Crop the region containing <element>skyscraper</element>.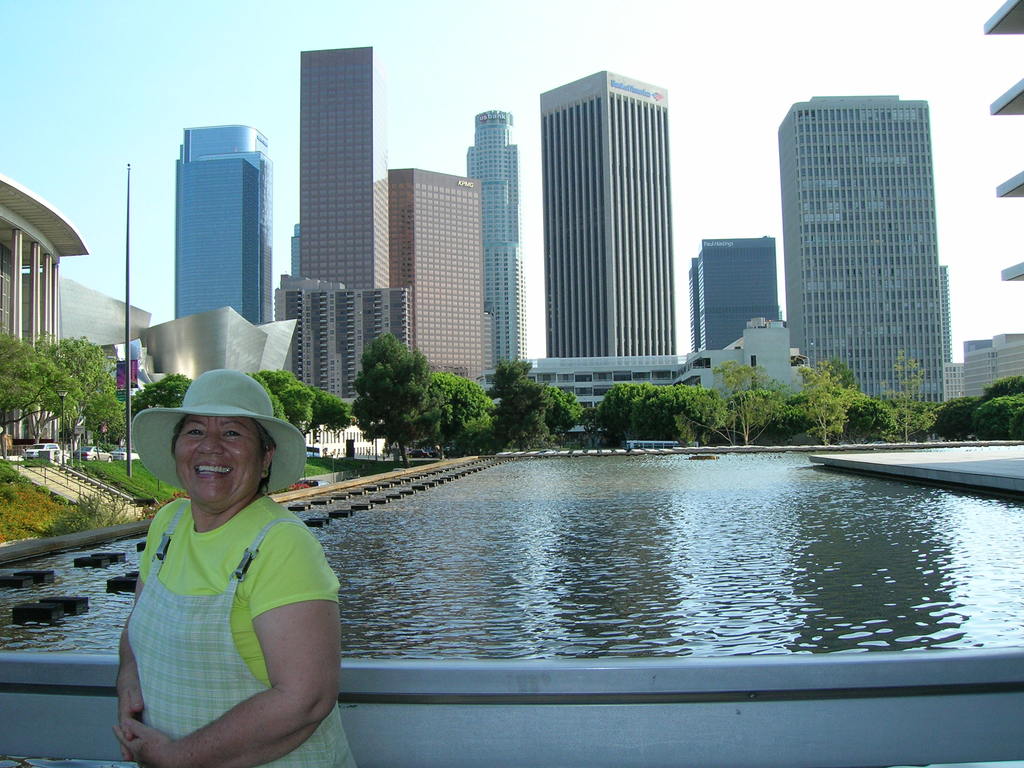
Crop region: bbox=[777, 93, 953, 412].
